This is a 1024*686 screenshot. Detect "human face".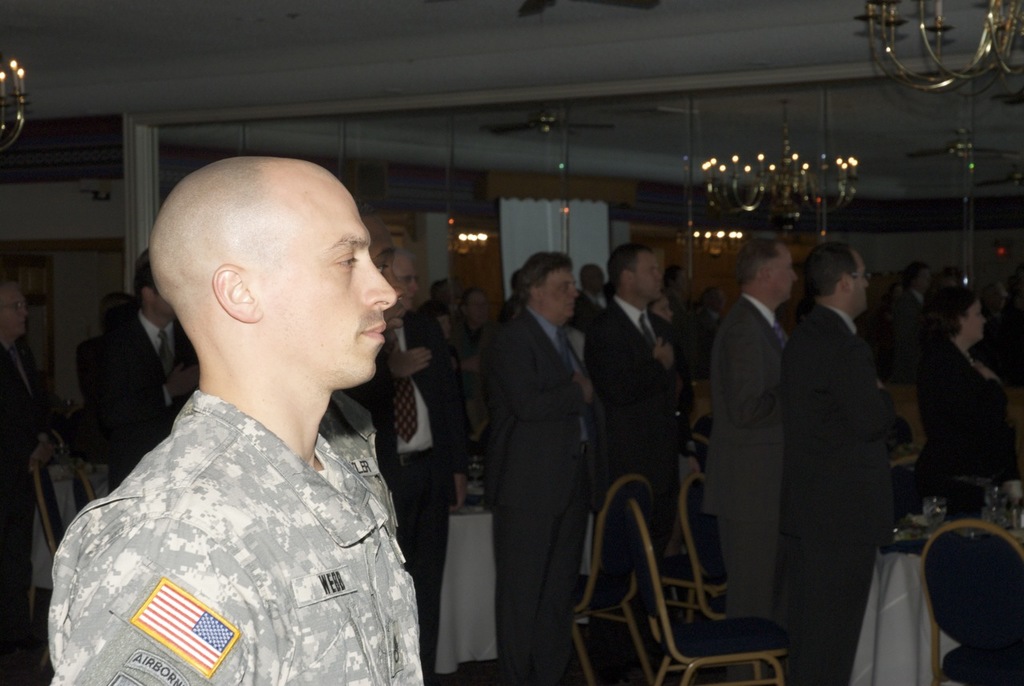
x1=158 y1=295 x2=178 y2=326.
